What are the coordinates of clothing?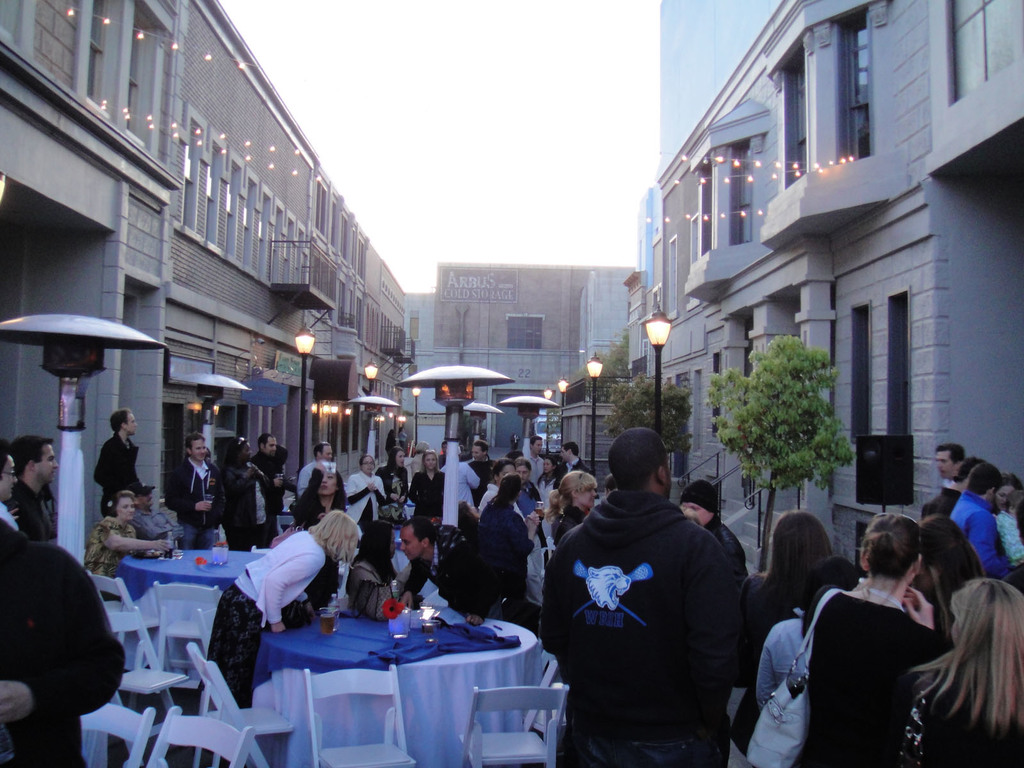
[left=132, top=508, right=175, bottom=543].
